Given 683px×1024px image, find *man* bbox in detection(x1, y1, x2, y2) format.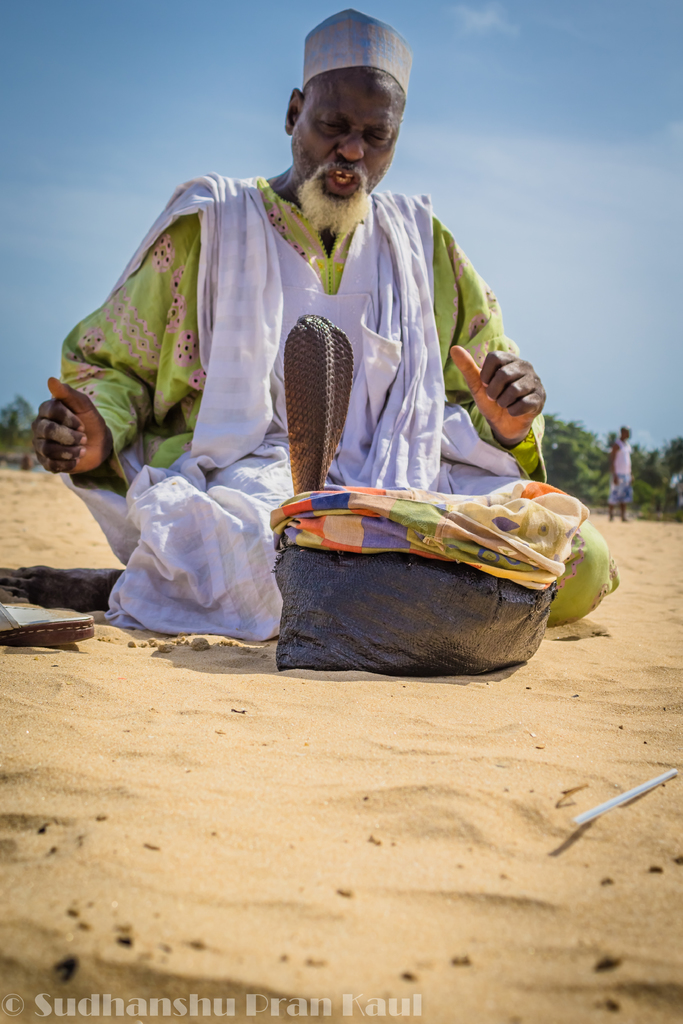
detection(32, 4, 622, 652).
